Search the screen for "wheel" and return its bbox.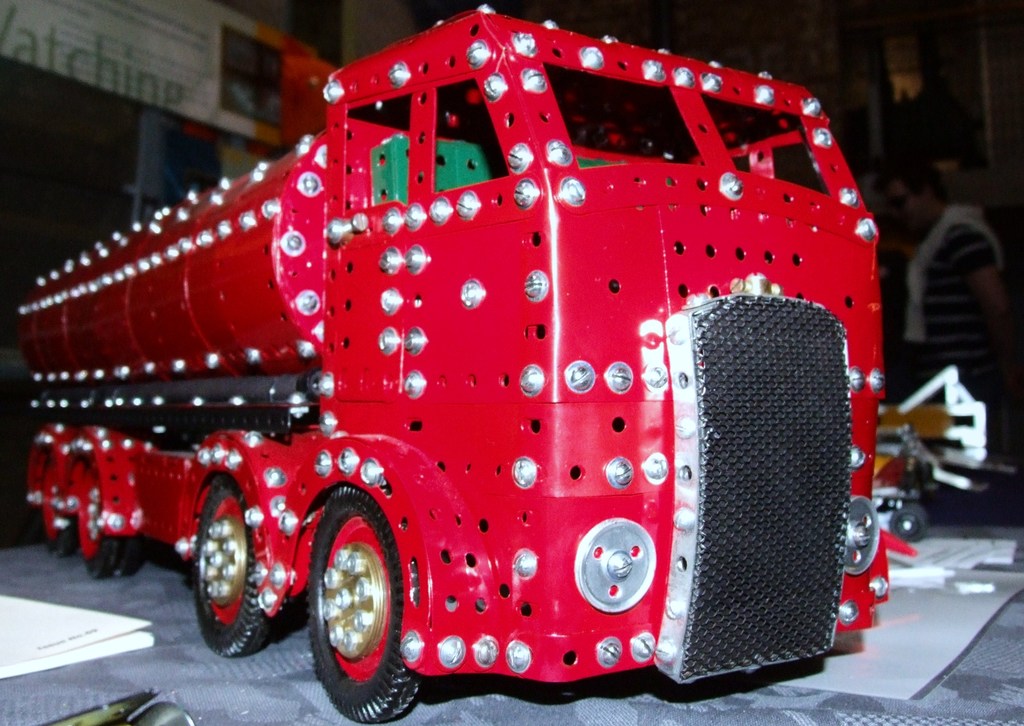
Found: 118 529 143 574.
